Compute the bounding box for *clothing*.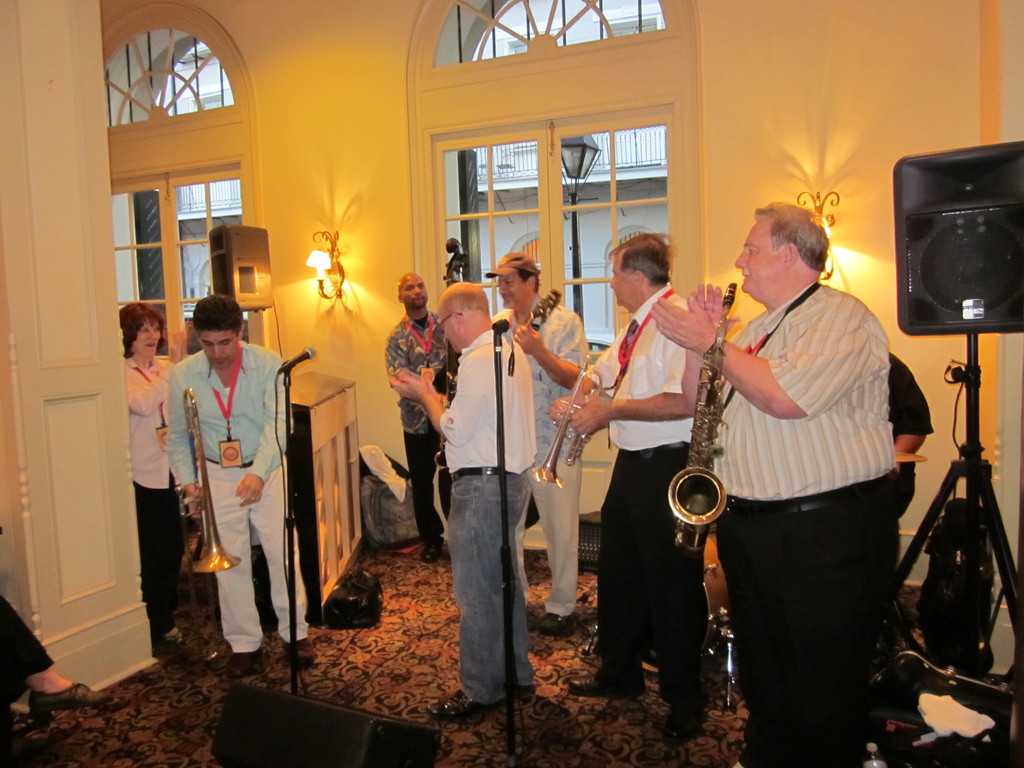
box(166, 344, 294, 639).
